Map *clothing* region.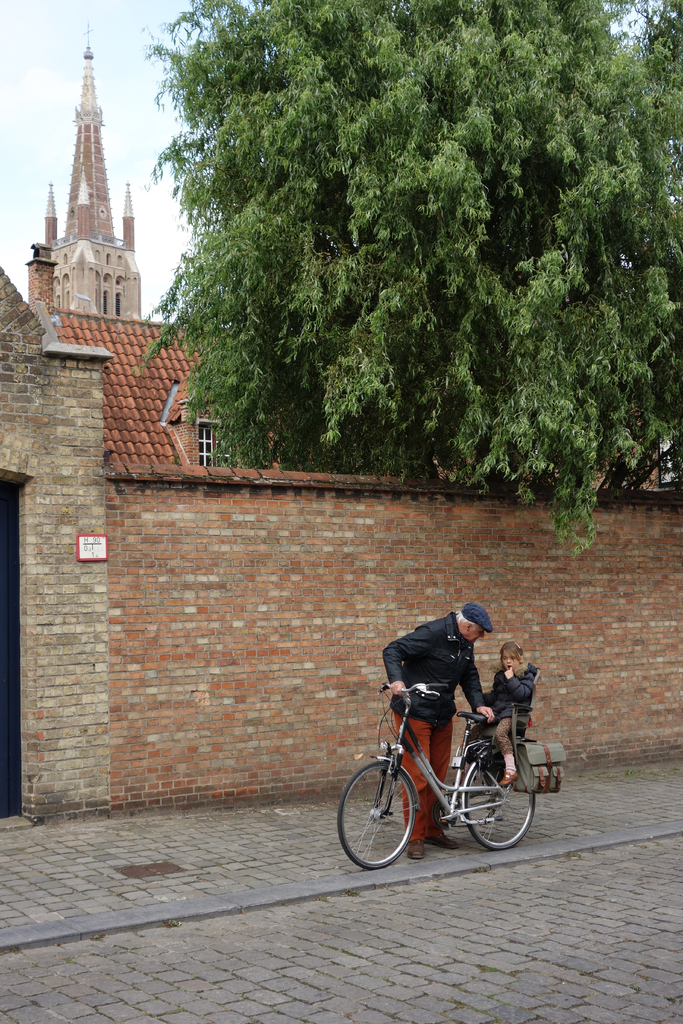
Mapped to box(383, 615, 485, 840).
